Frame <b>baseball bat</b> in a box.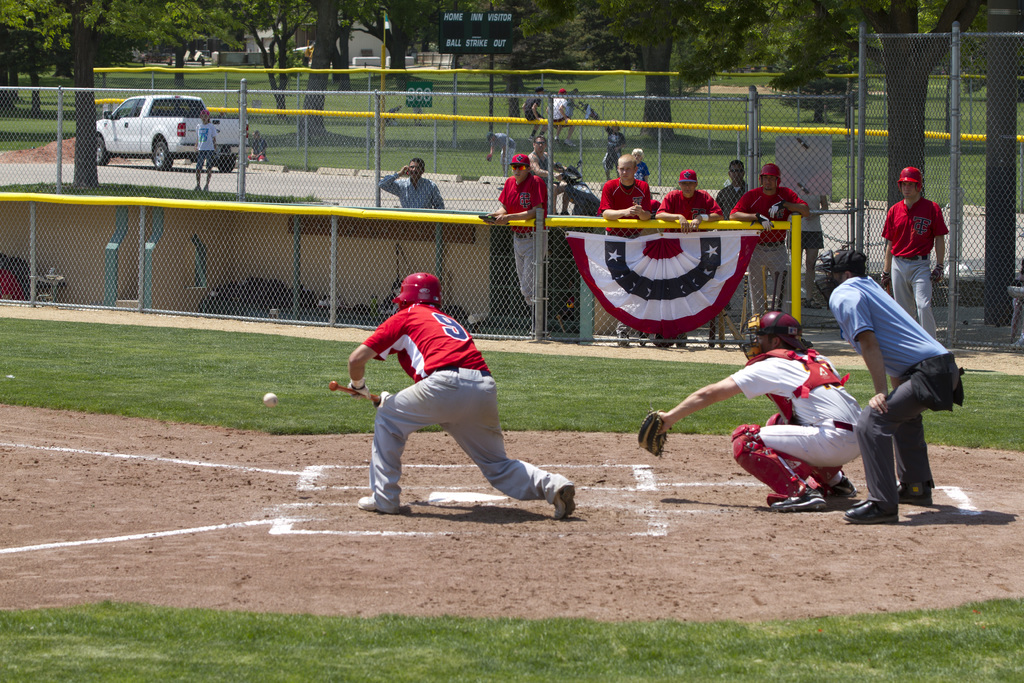
locate(327, 383, 380, 404).
